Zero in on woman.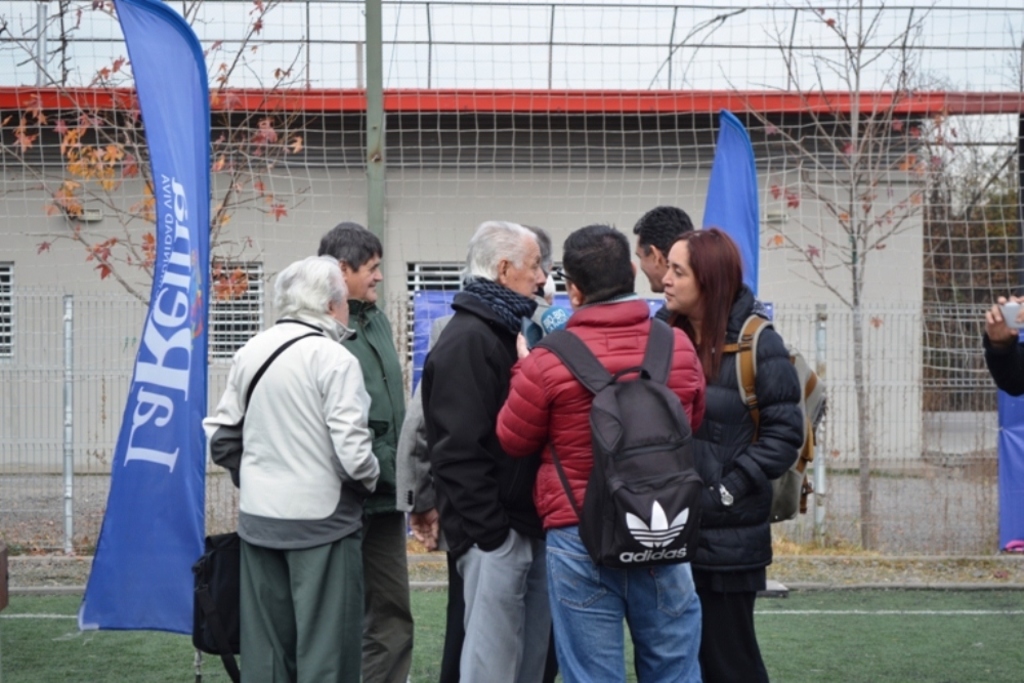
Zeroed in: <bbox>649, 209, 816, 676</bbox>.
